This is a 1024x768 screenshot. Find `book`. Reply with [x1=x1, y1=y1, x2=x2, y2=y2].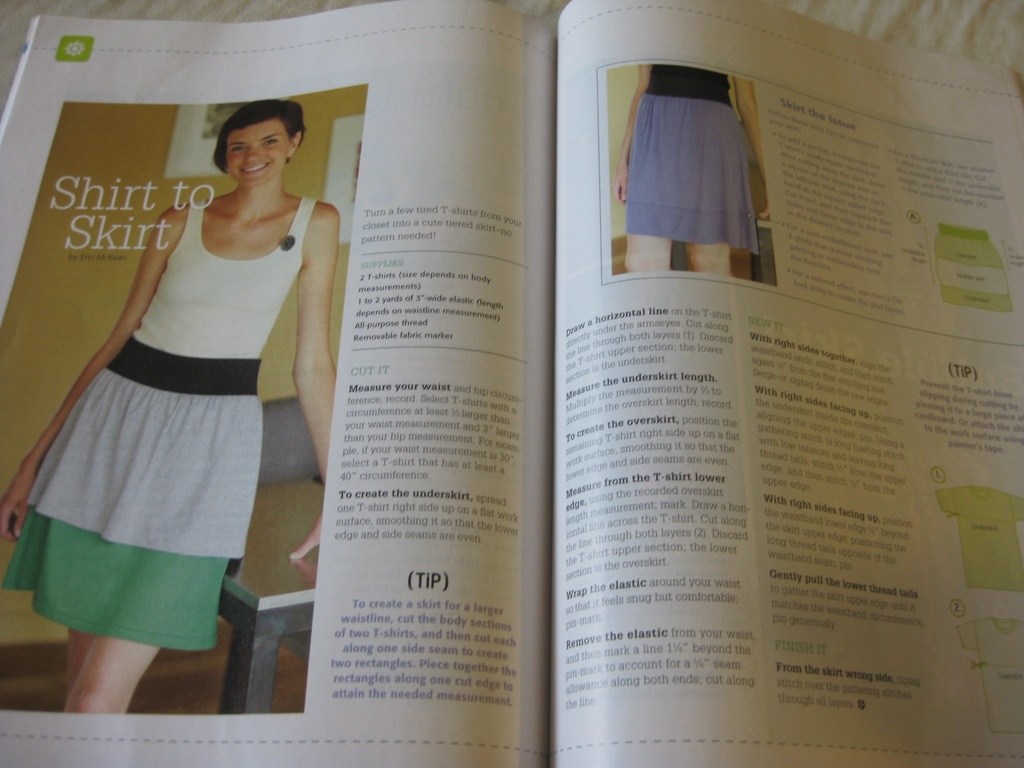
[x1=0, y1=0, x2=1023, y2=767].
